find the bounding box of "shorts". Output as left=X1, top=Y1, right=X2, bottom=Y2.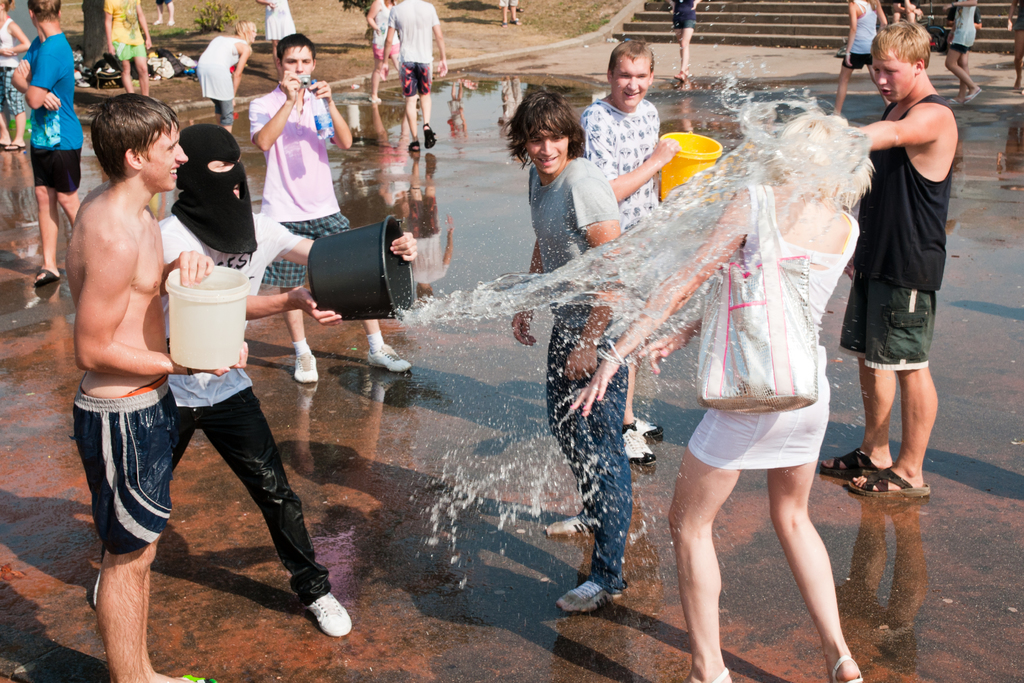
left=673, top=17, right=695, bottom=29.
